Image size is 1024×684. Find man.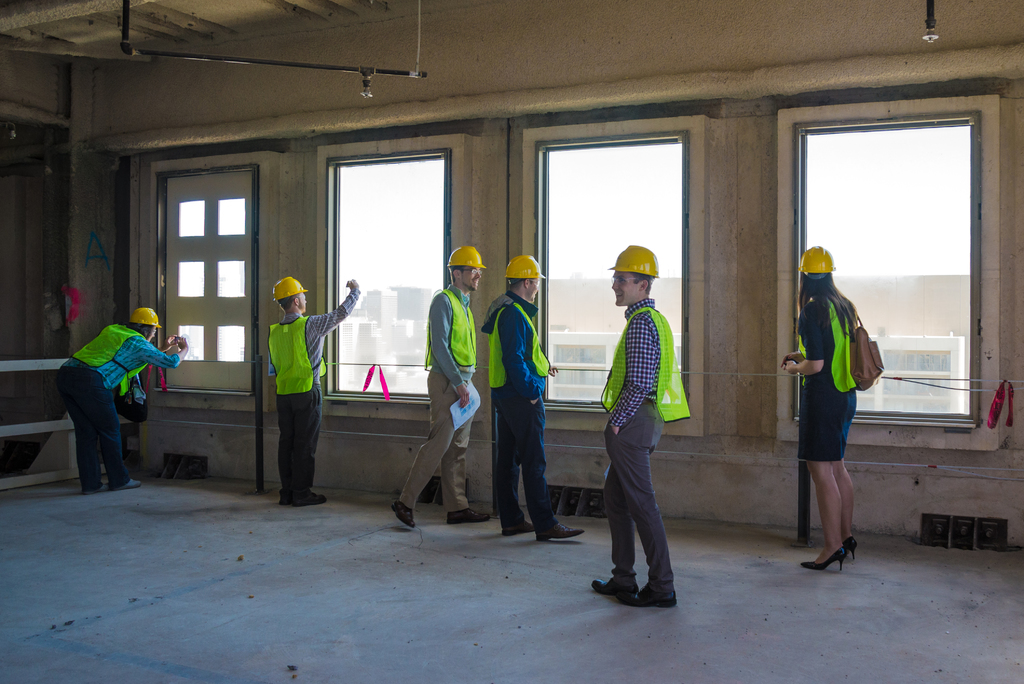
481, 256, 589, 540.
